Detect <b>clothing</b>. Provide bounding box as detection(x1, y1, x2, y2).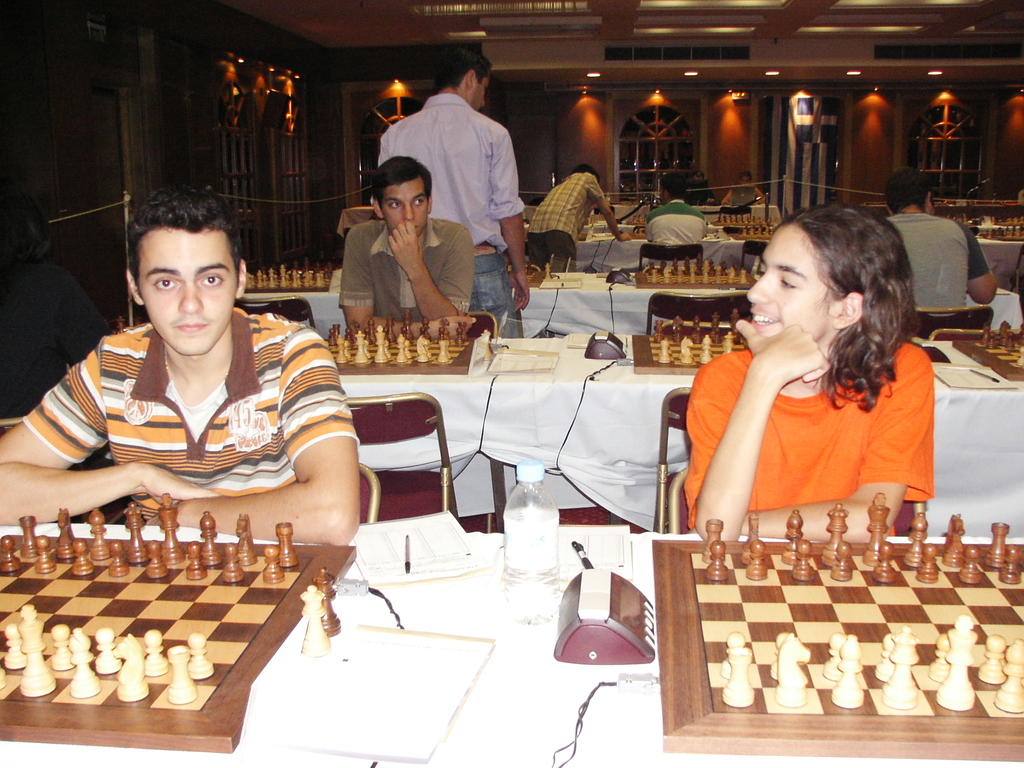
detection(380, 84, 532, 331).
